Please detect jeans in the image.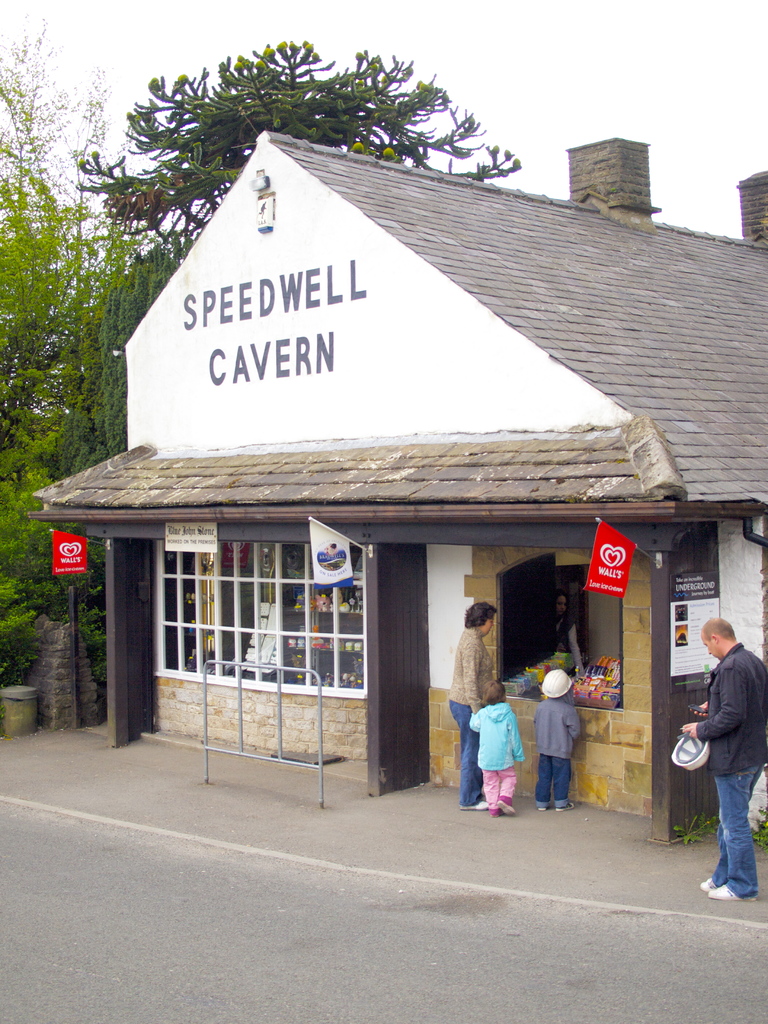
[536, 755, 572, 807].
